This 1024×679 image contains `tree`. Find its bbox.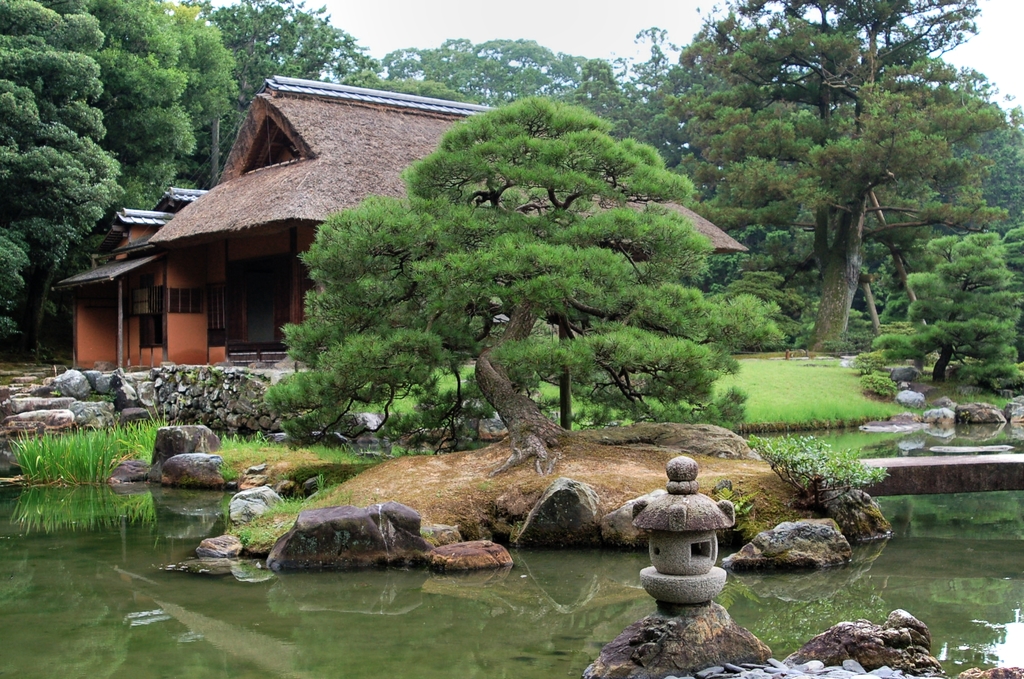
[573, 1, 1023, 281].
